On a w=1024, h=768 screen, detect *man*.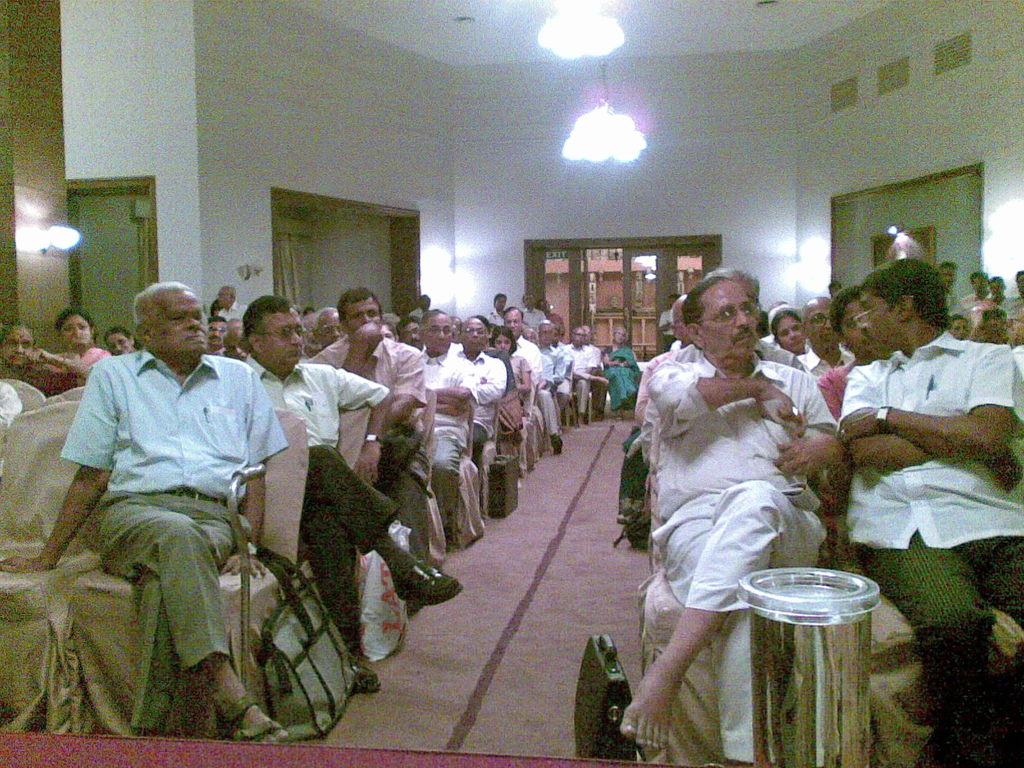
[640,269,808,465].
